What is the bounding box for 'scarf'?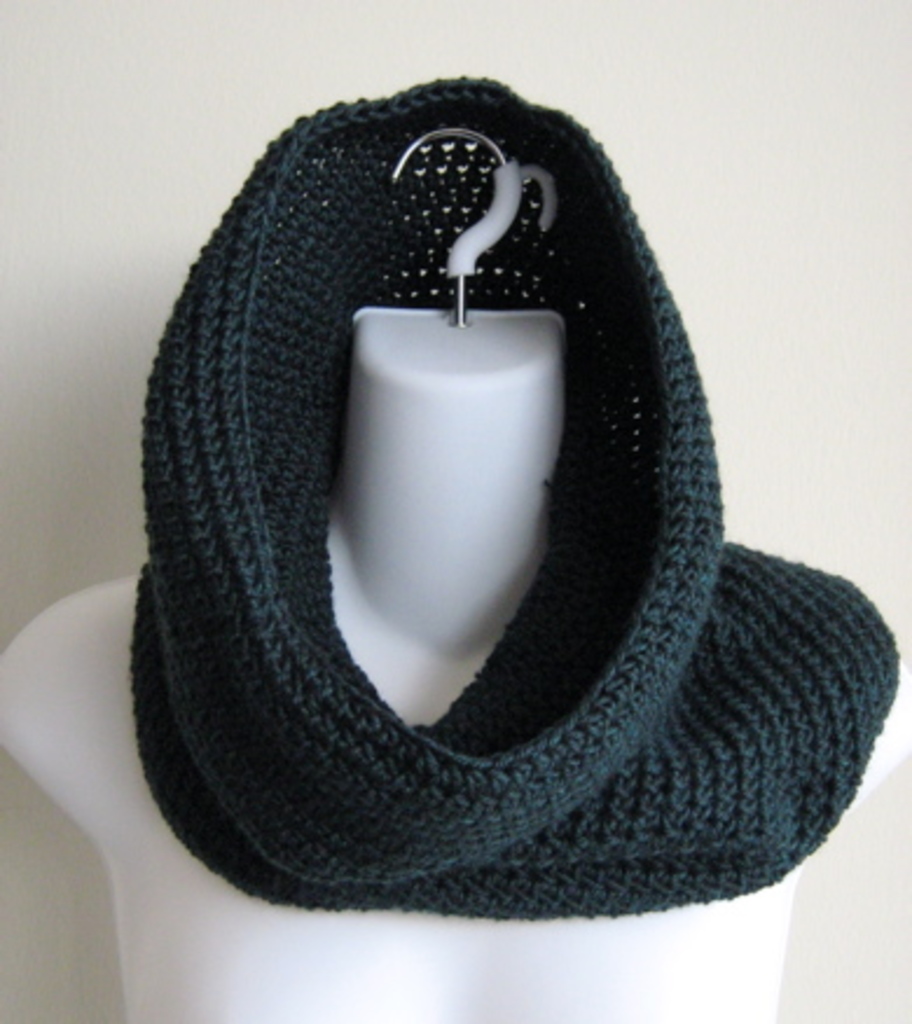
{"x1": 133, "y1": 70, "x2": 900, "y2": 923}.
